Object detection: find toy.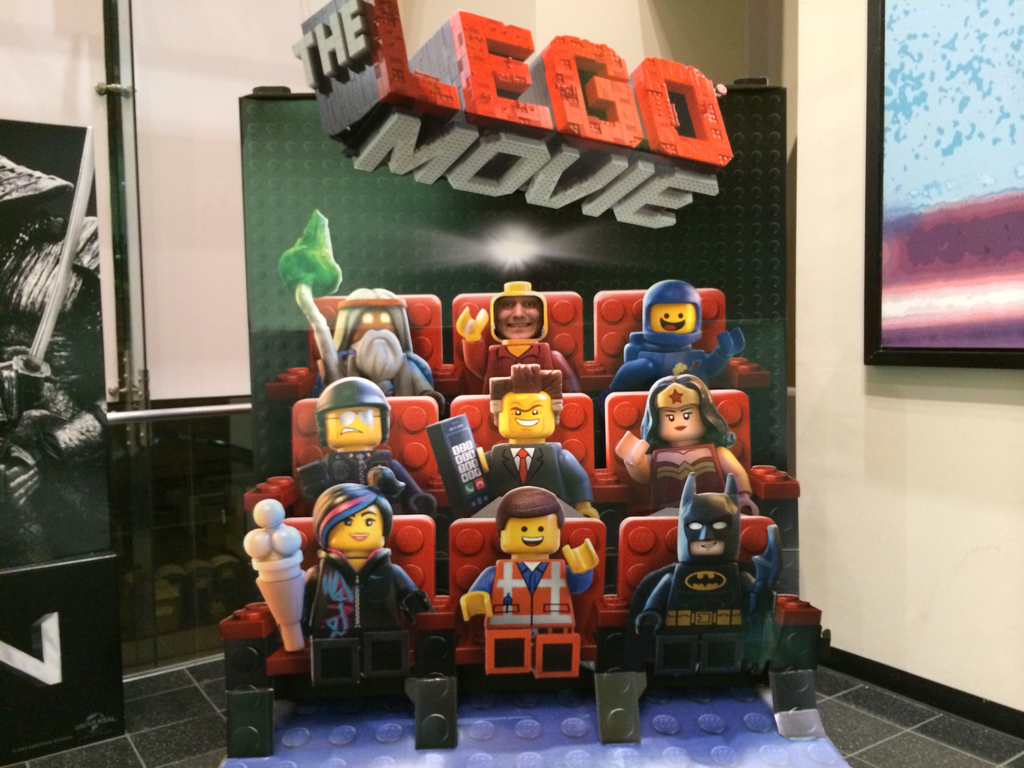
<region>470, 364, 602, 519</region>.
